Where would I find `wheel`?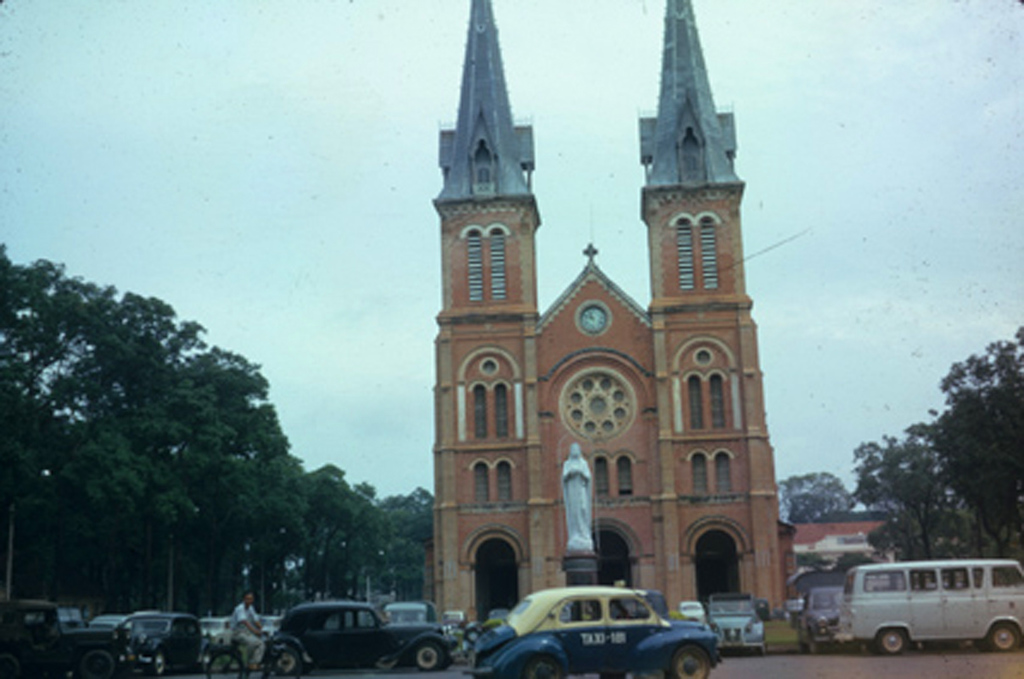
At box=[807, 633, 816, 652].
